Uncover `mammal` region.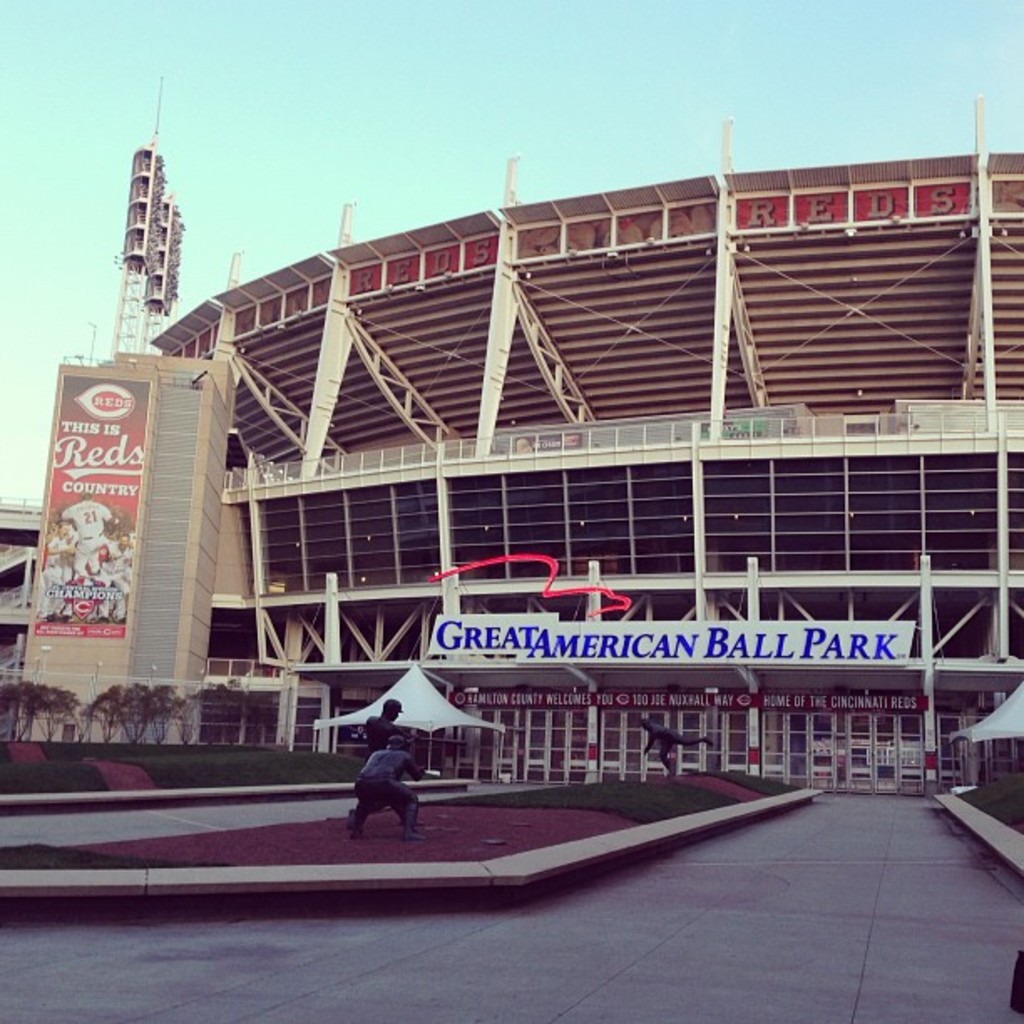
Uncovered: box=[358, 693, 407, 748].
